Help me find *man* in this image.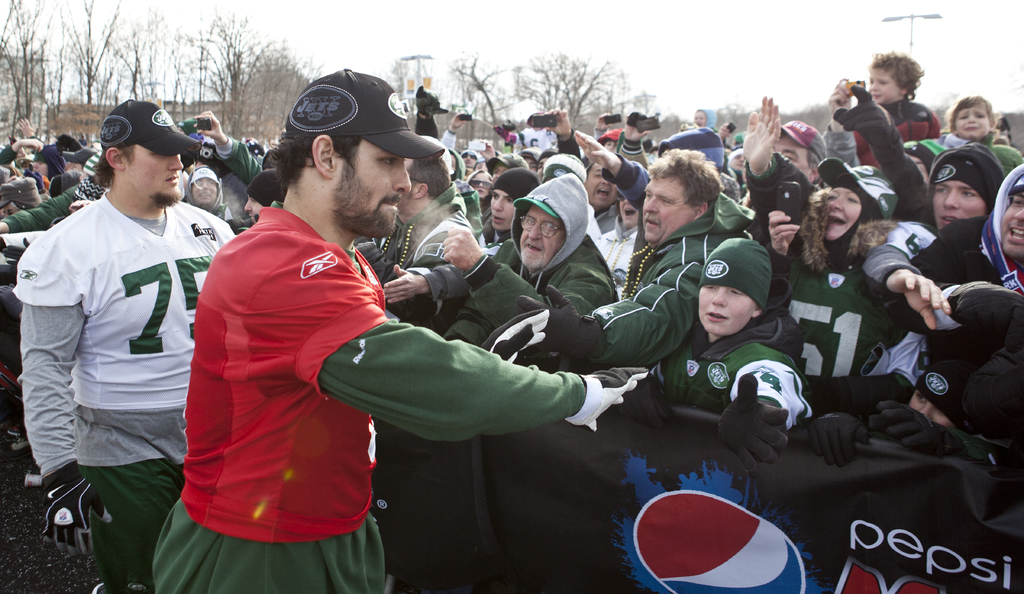
Found it: region(431, 112, 476, 162).
